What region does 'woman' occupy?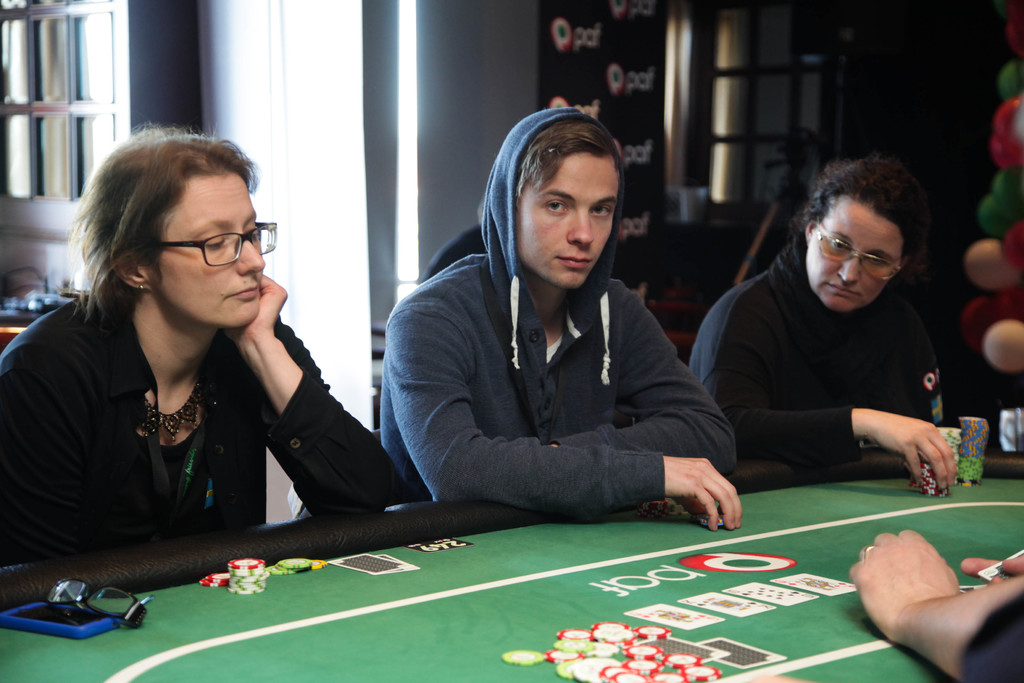
[698,137,949,539].
